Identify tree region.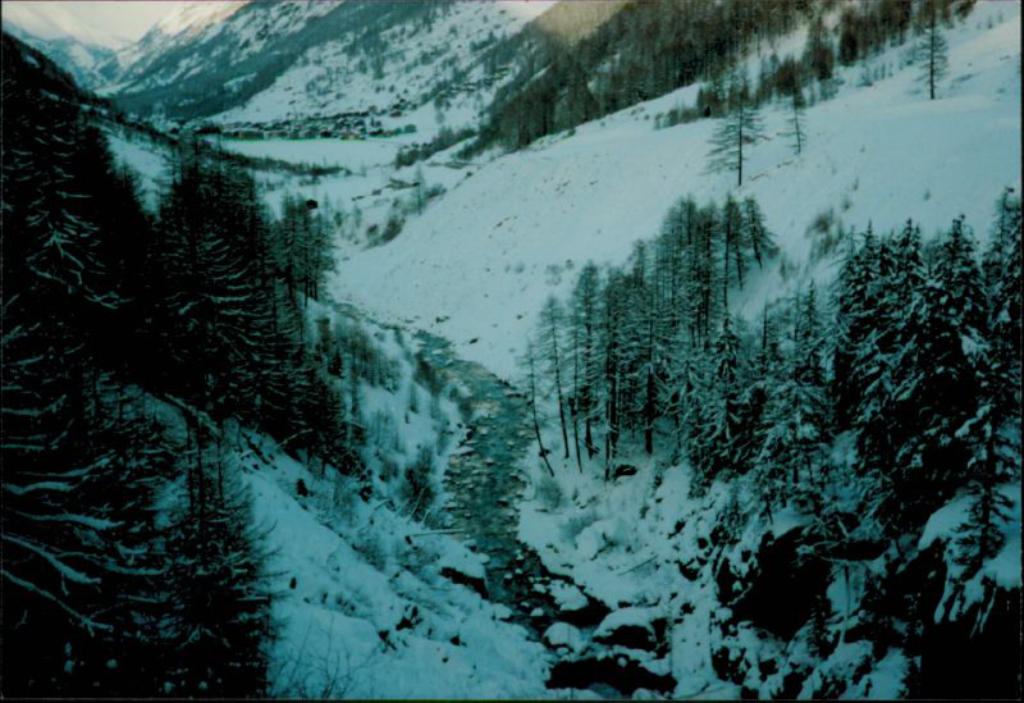
Region: left=412, top=159, right=439, bottom=214.
